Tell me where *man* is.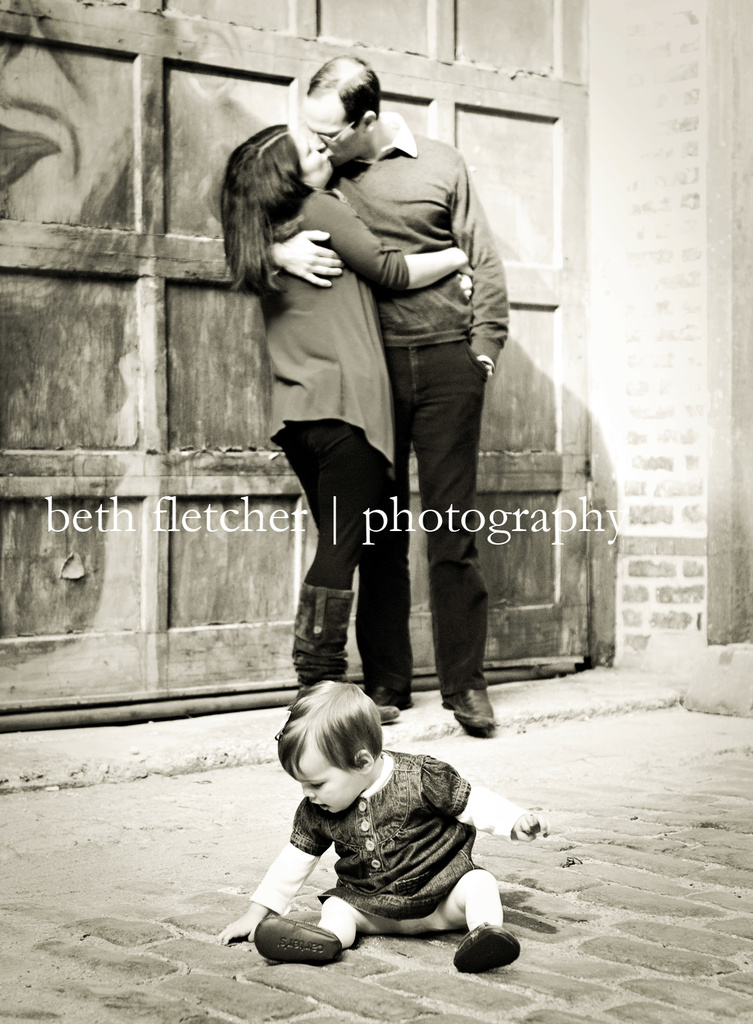
*man* is at bbox(263, 46, 509, 723).
